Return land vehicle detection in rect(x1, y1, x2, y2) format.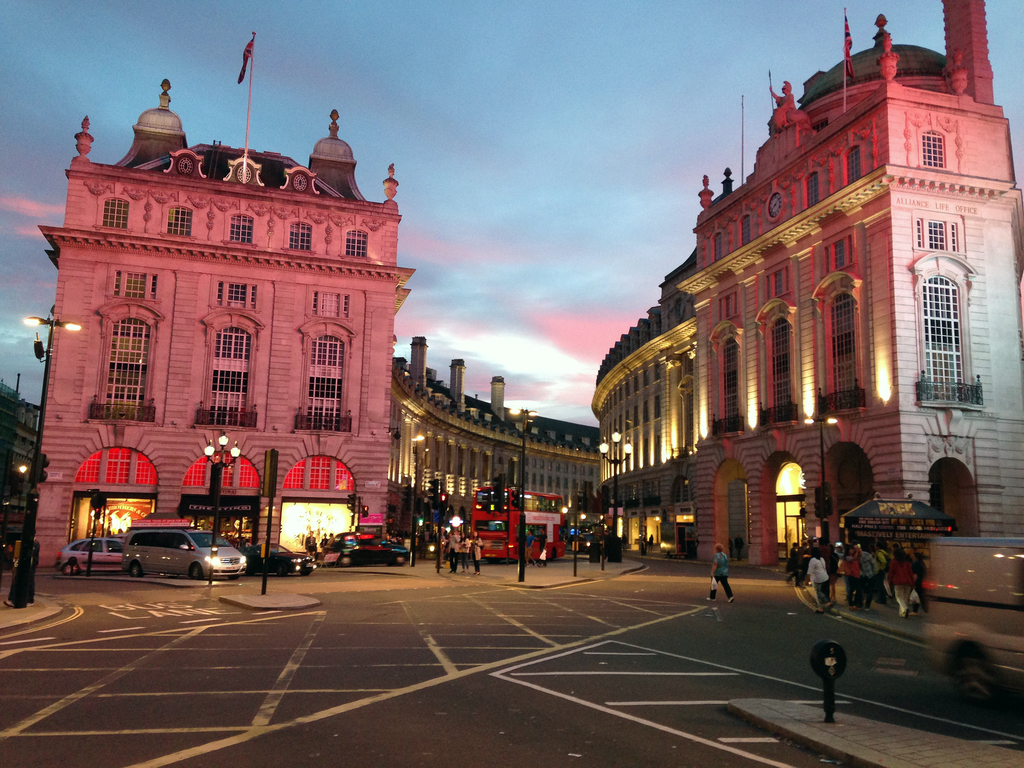
rect(319, 528, 408, 569).
